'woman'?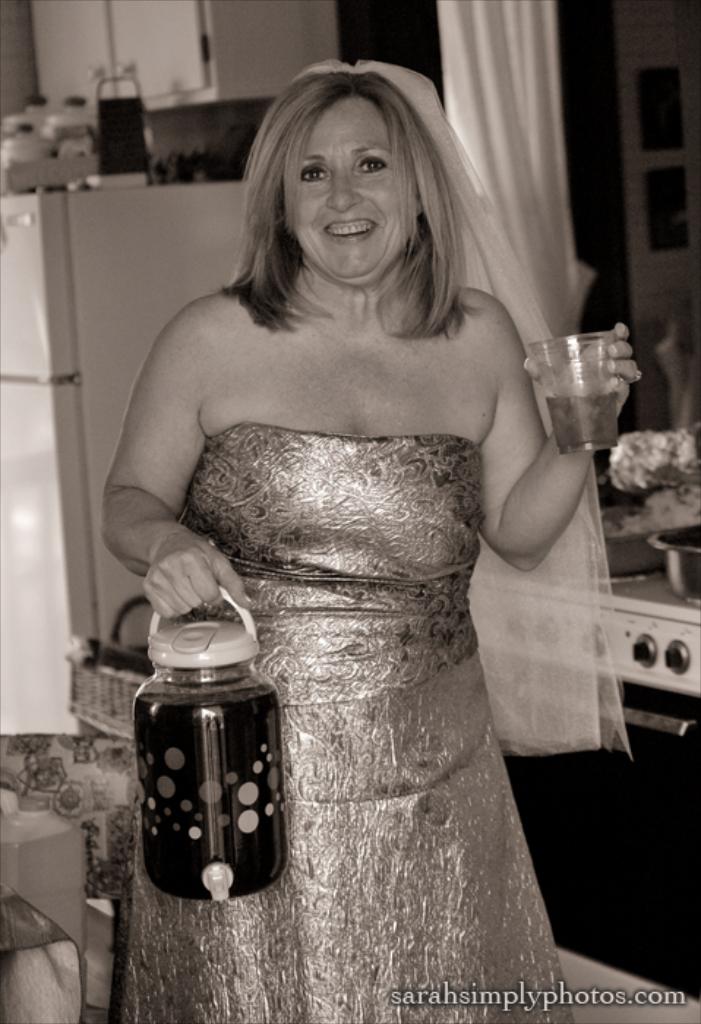
(95,66,641,1023)
